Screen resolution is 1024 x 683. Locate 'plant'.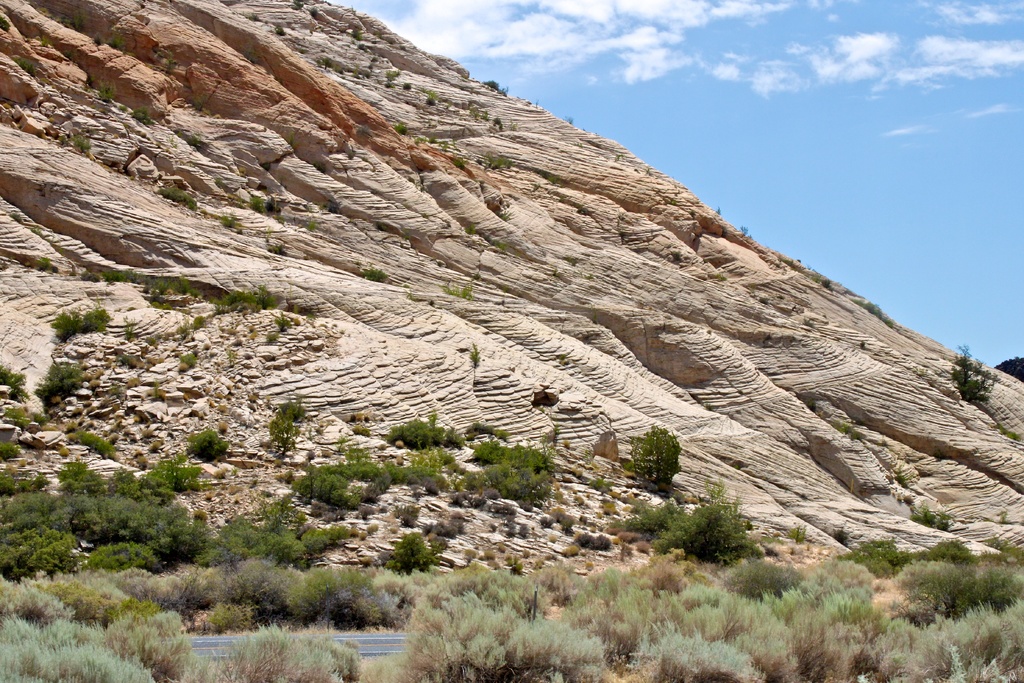
select_region(241, 13, 260, 23).
